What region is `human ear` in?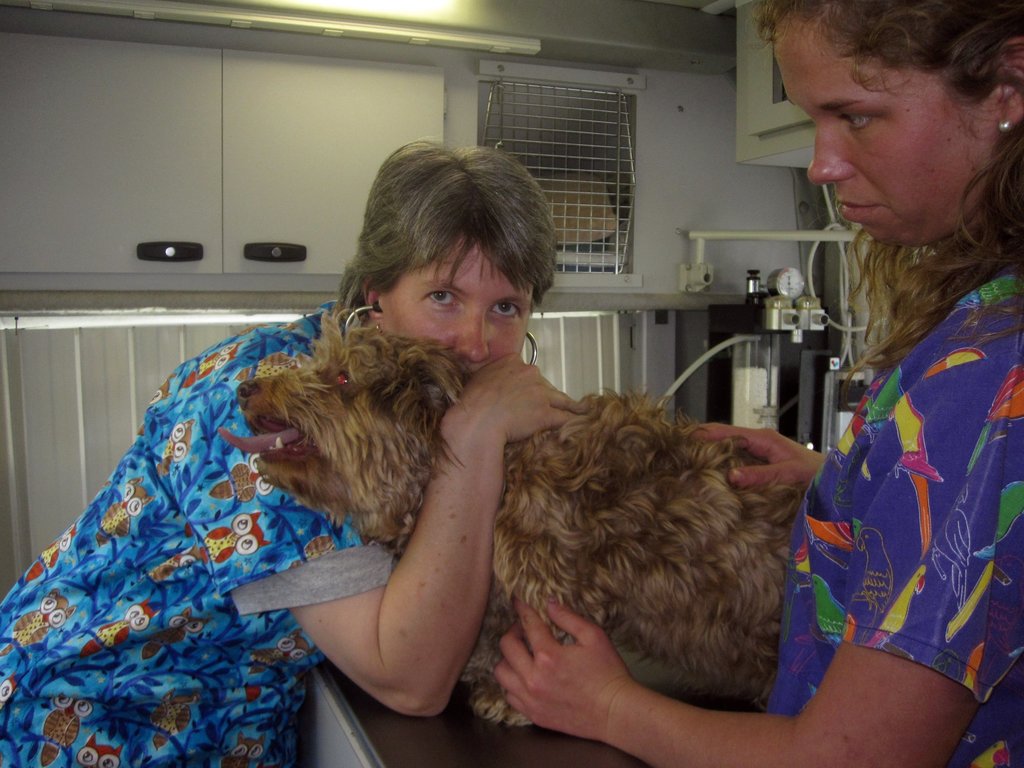
(x1=361, y1=274, x2=388, y2=327).
